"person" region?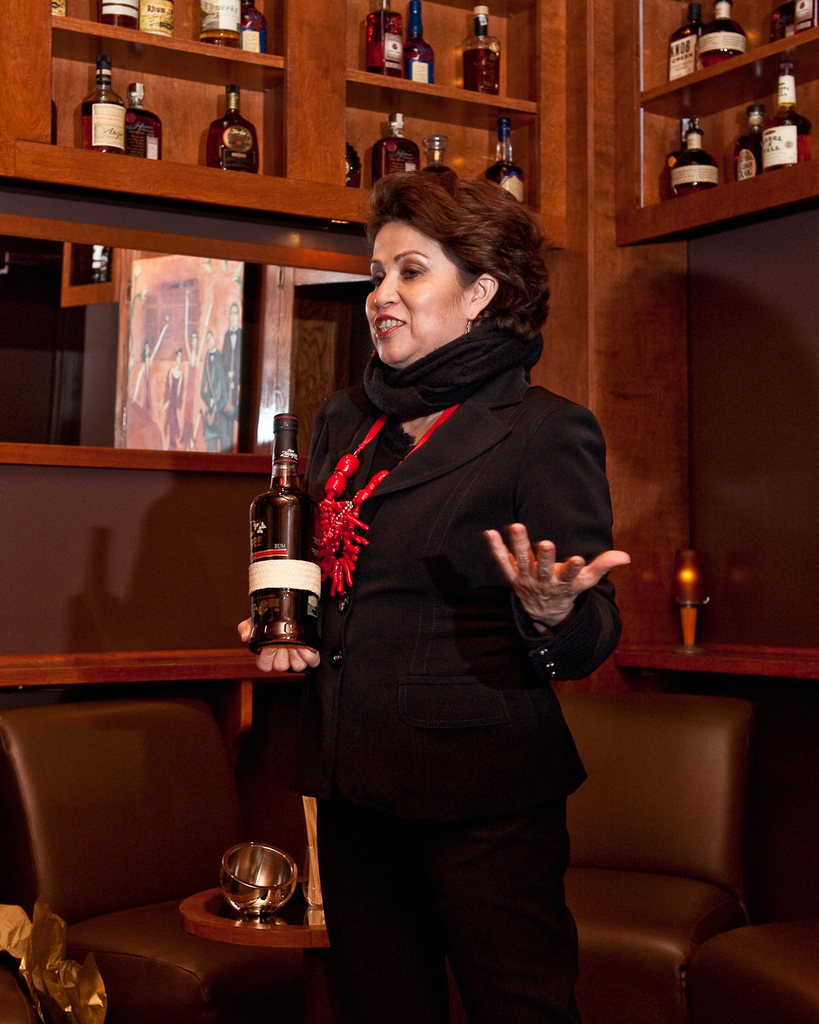
x1=274 y1=131 x2=633 y2=1018
